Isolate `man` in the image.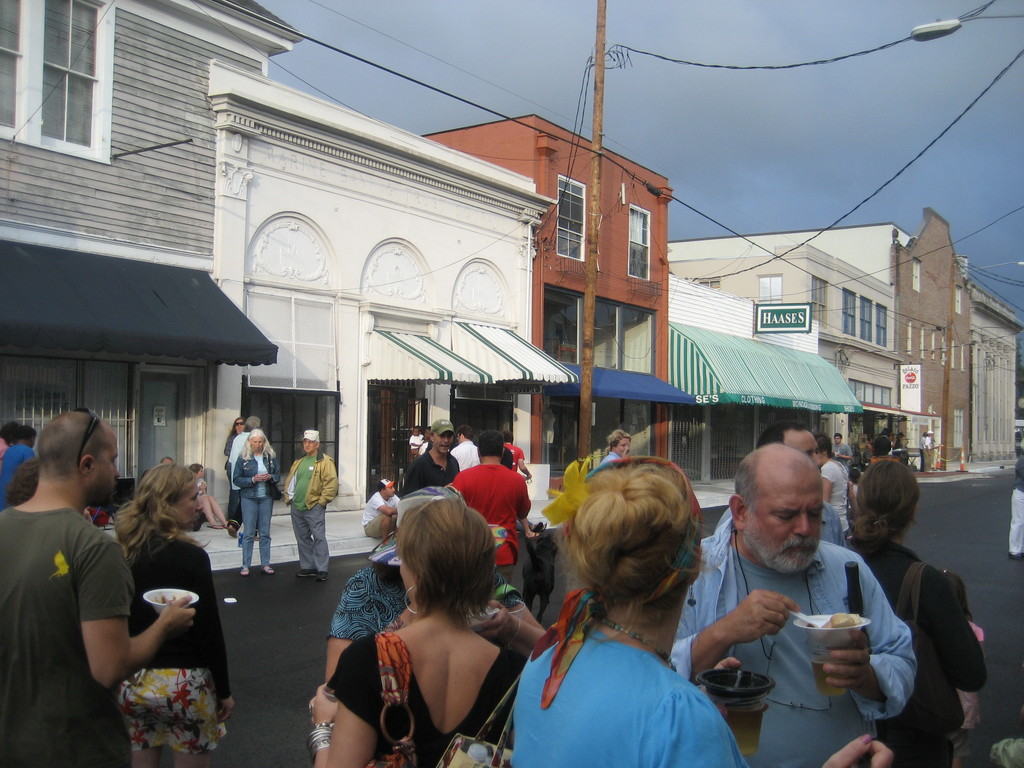
Isolated region: [left=451, top=428, right=488, bottom=479].
